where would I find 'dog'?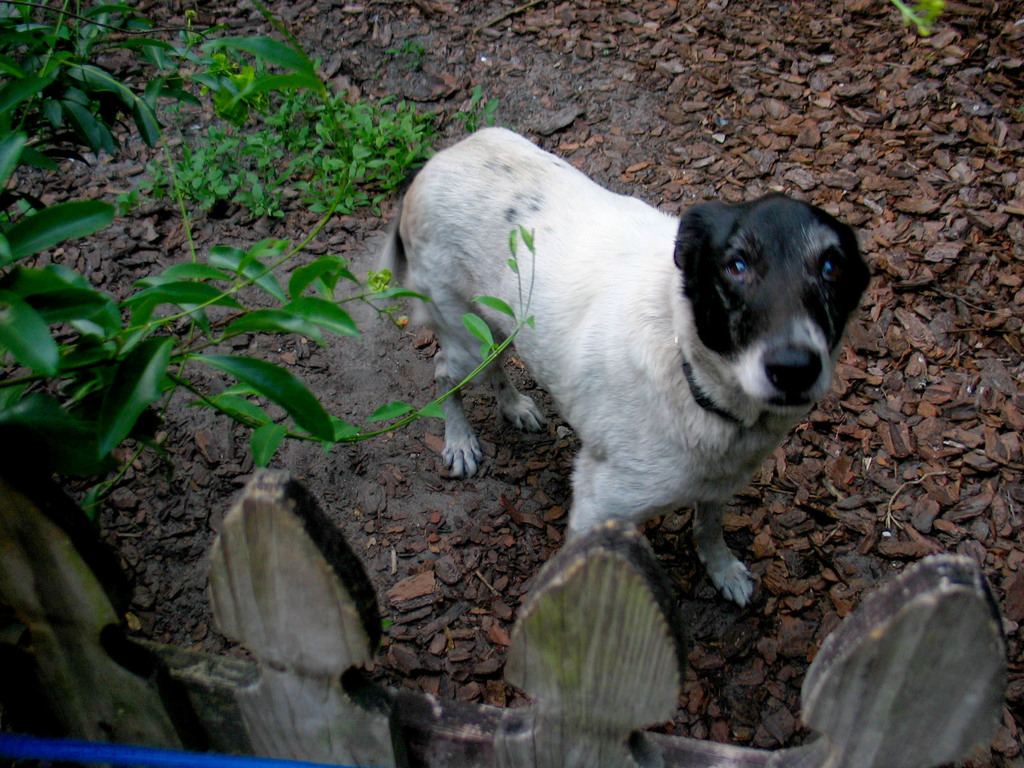
At [left=367, top=122, right=868, bottom=609].
